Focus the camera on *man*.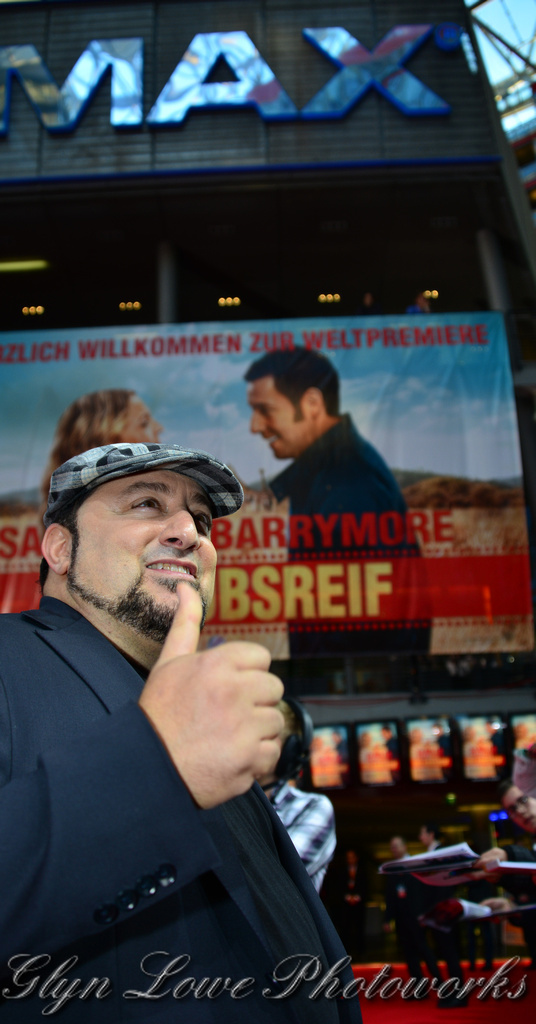
Focus region: (x1=389, y1=835, x2=417, y2=902).
